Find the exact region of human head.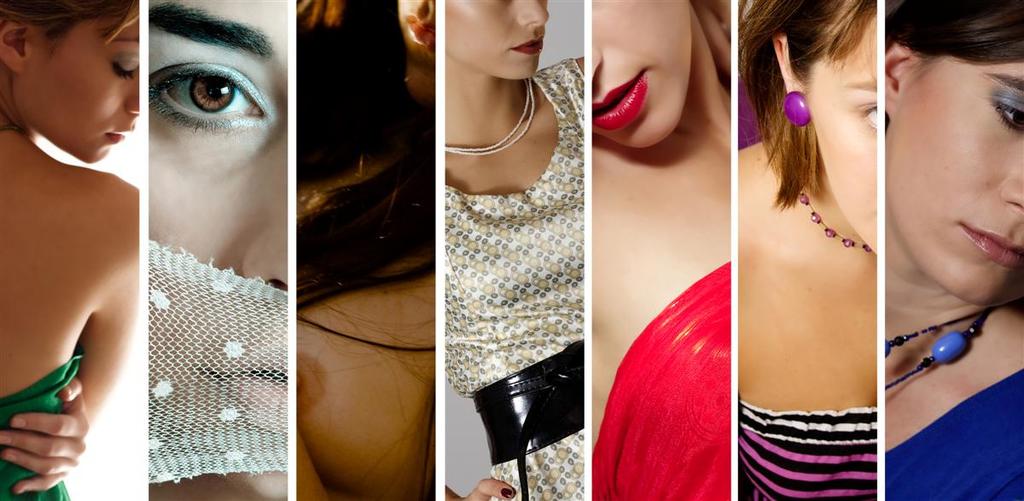
Exact region: {"x1": 881, "y1": 0, "x2": 1023, "y2": 301}.
